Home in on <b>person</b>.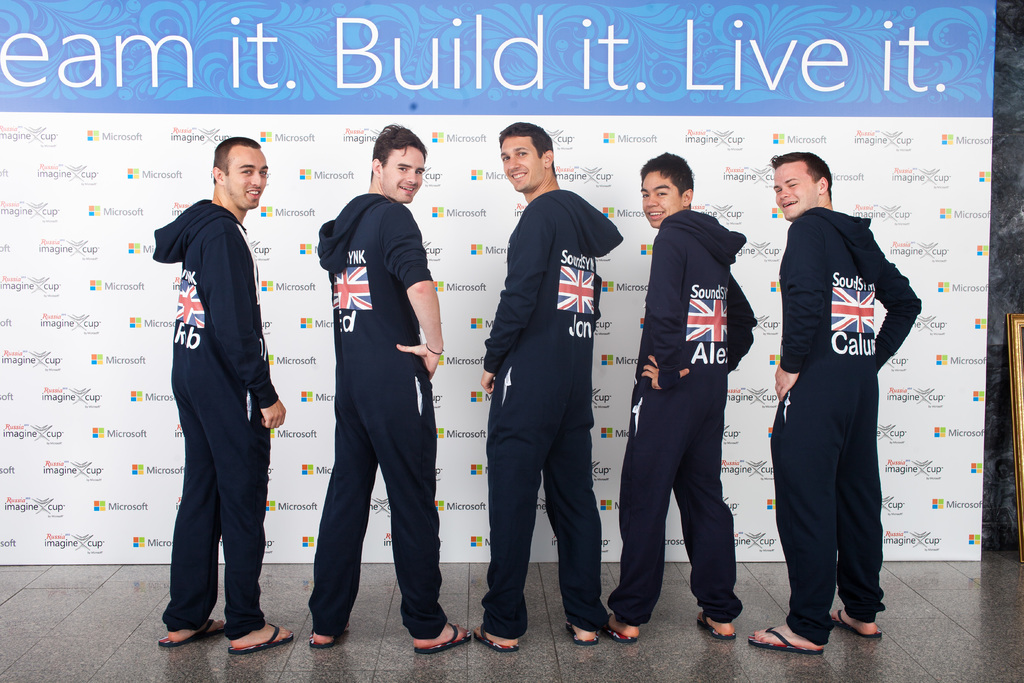
Homed in at (765,147,916,634).
